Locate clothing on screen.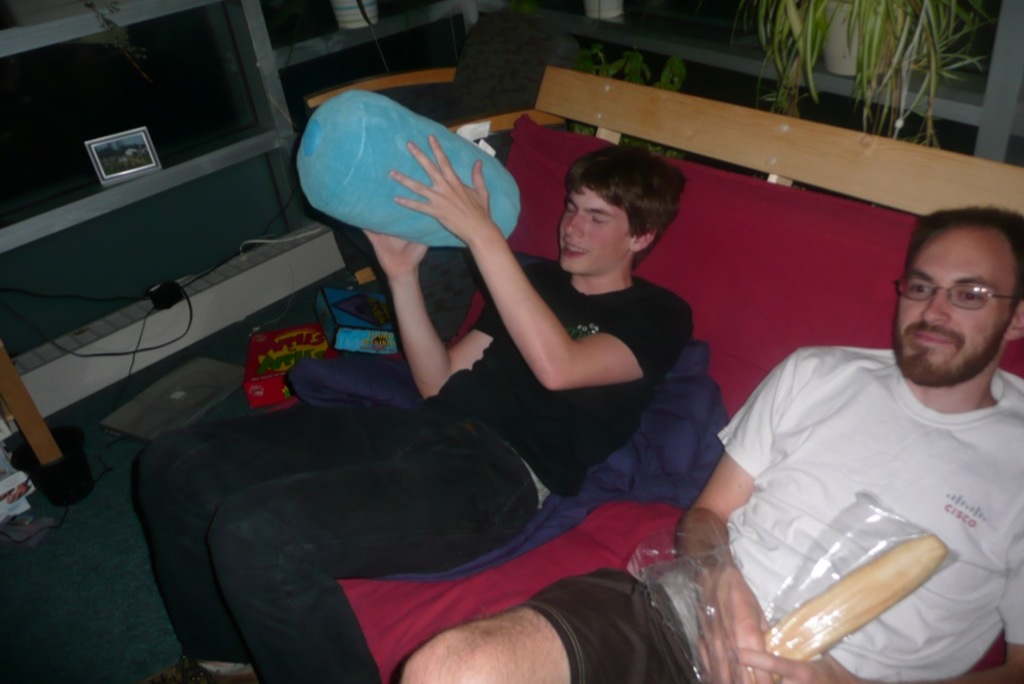
On screen at BBox(131, 260, 693, 683).
